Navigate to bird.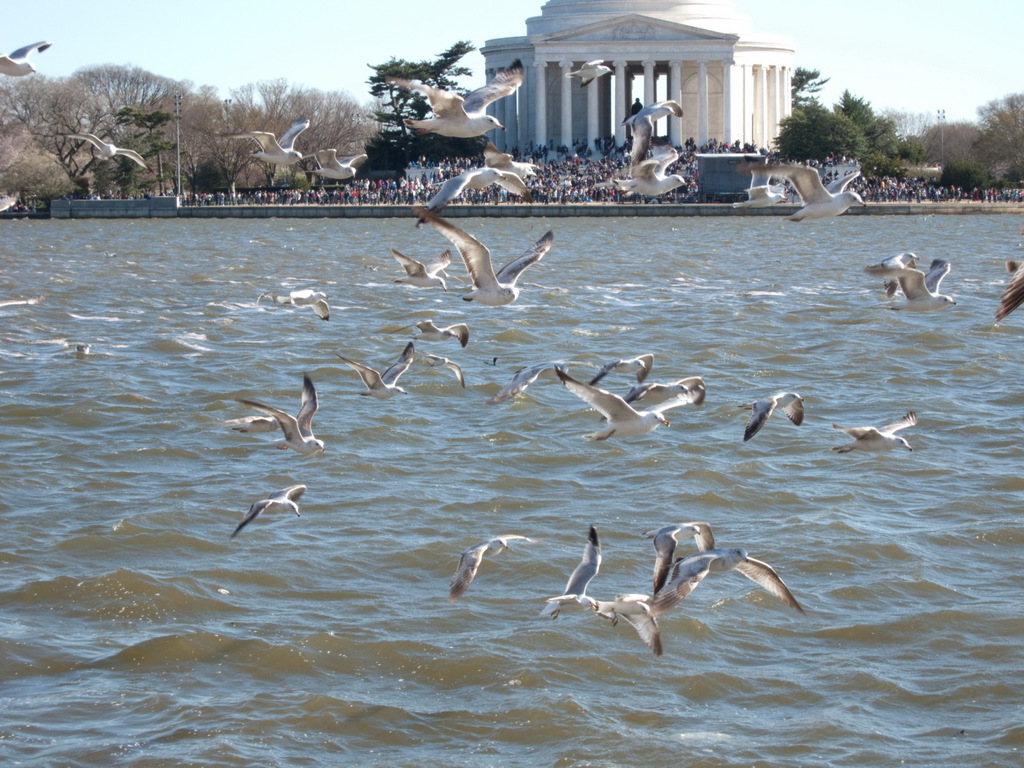
Navigation target: BBox(0, 38, 54, 81).
